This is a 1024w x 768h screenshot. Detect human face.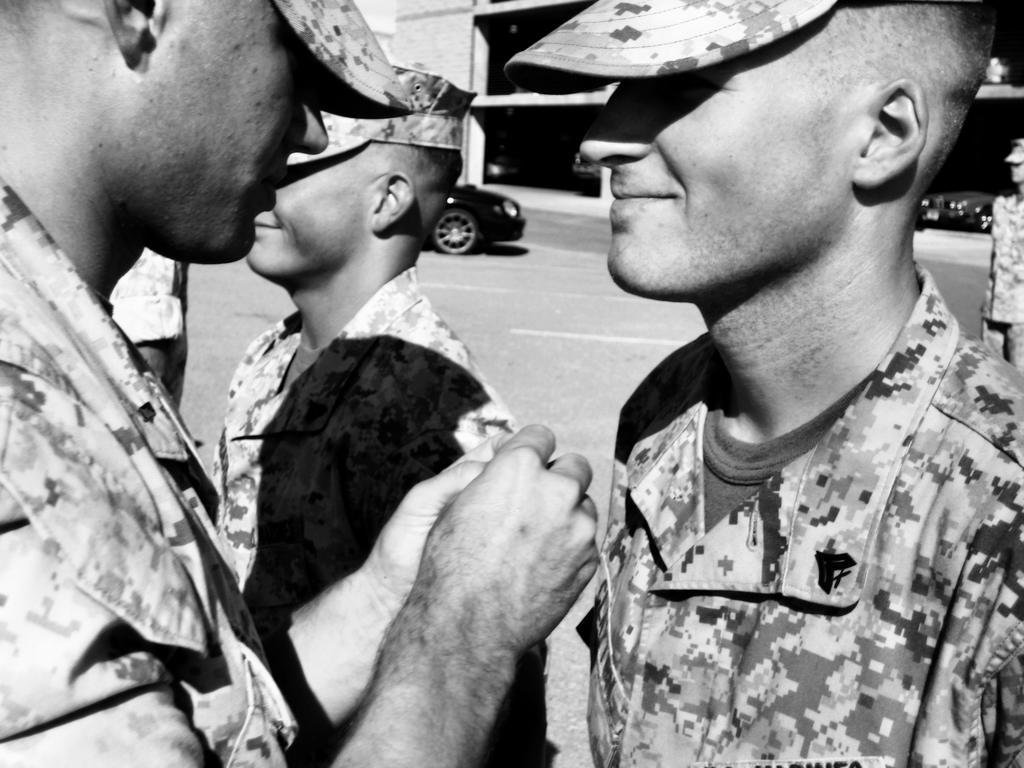
[578, 3, 852, 300].
